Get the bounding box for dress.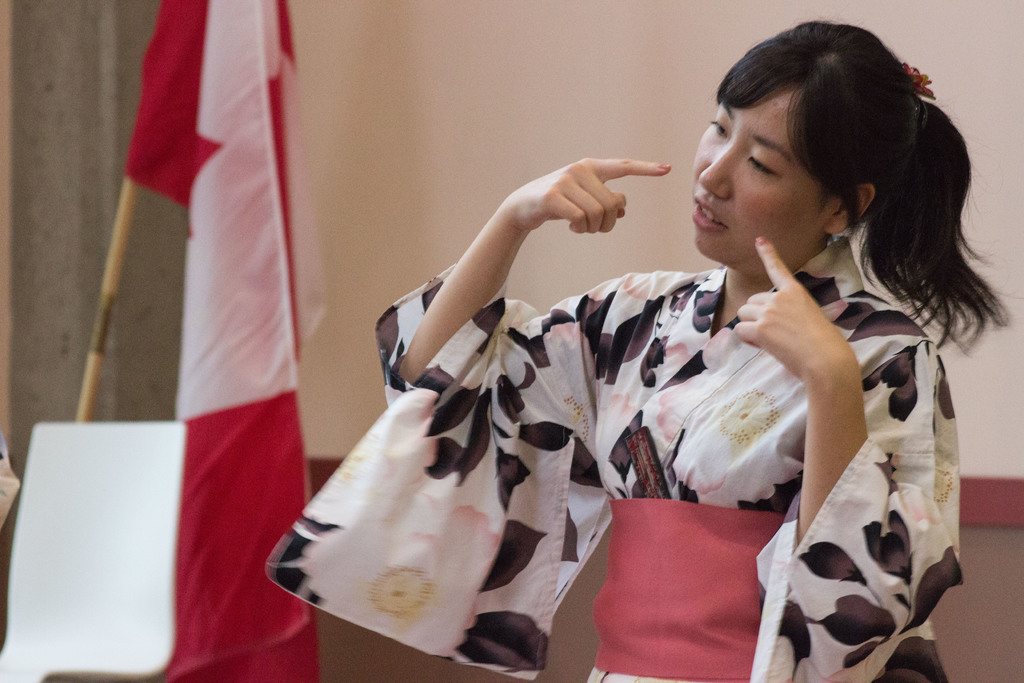
{"x1": 265, "y1": 232, "x2": 955, "y2": 682}.
